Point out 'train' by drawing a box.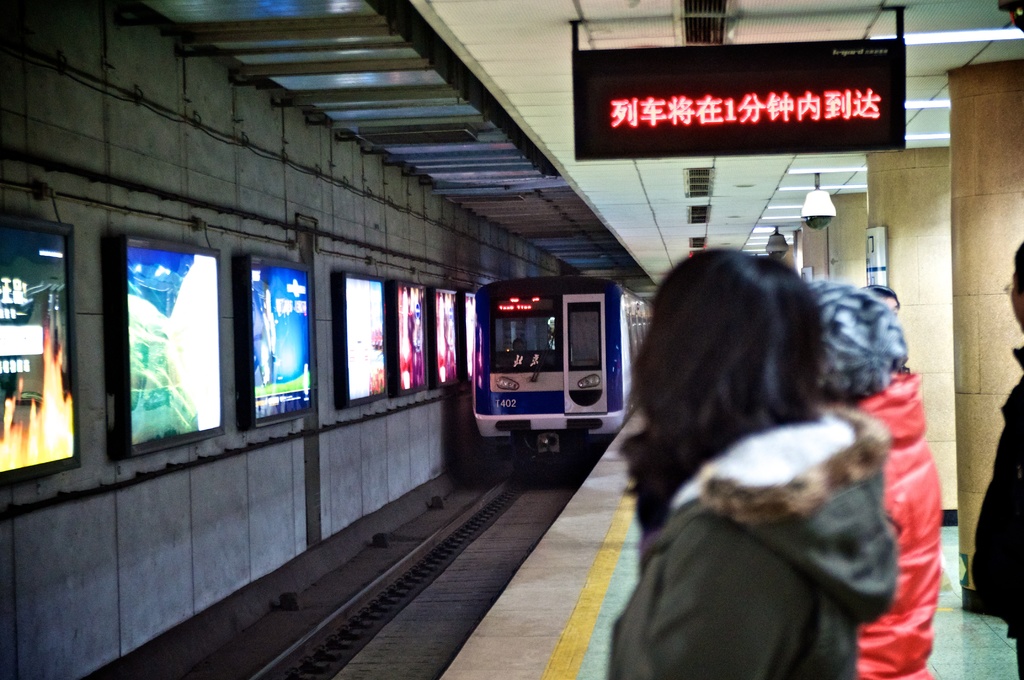
crop(470, 277, 650, 455).
